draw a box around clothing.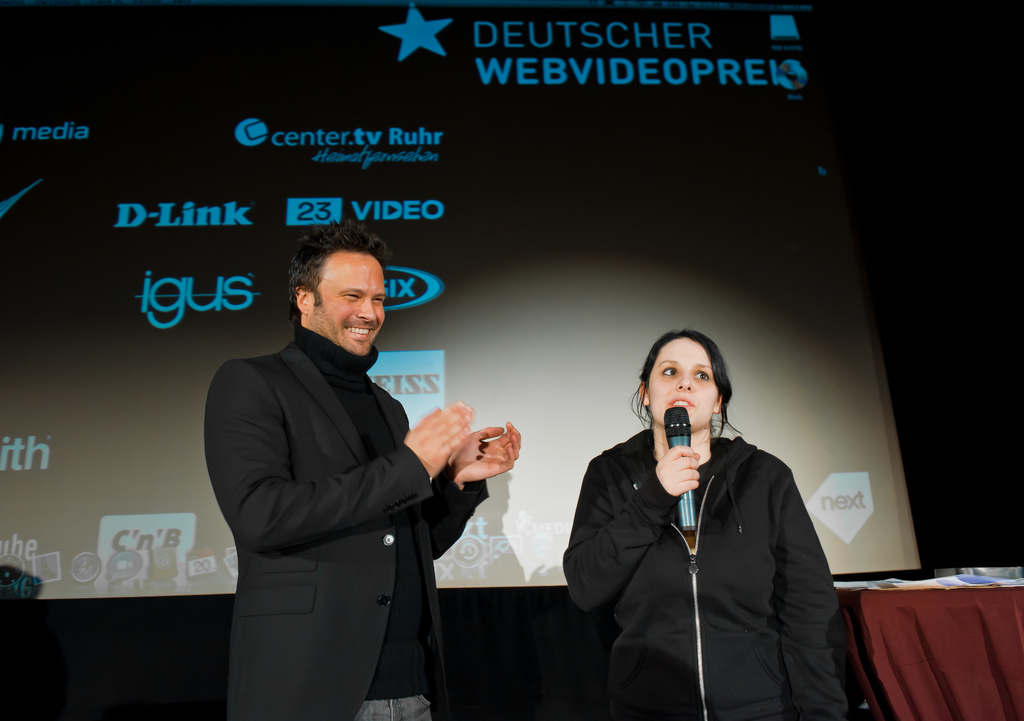
[564,432,854,720].
